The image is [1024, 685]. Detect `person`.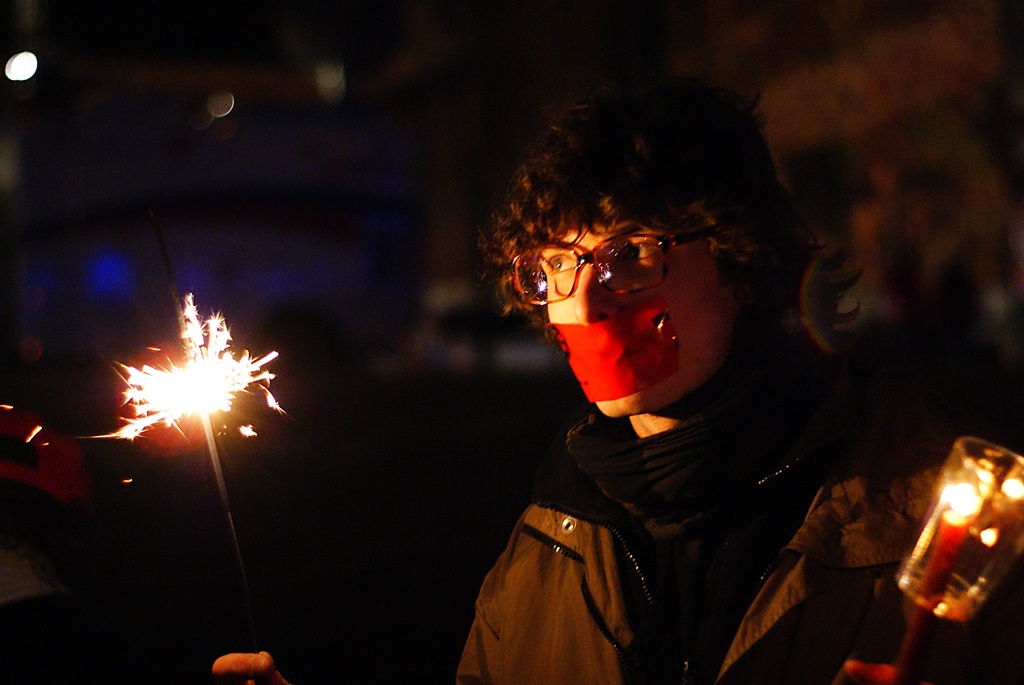
Detection: (x1=410, y1=77, x2=914, y2=682).
